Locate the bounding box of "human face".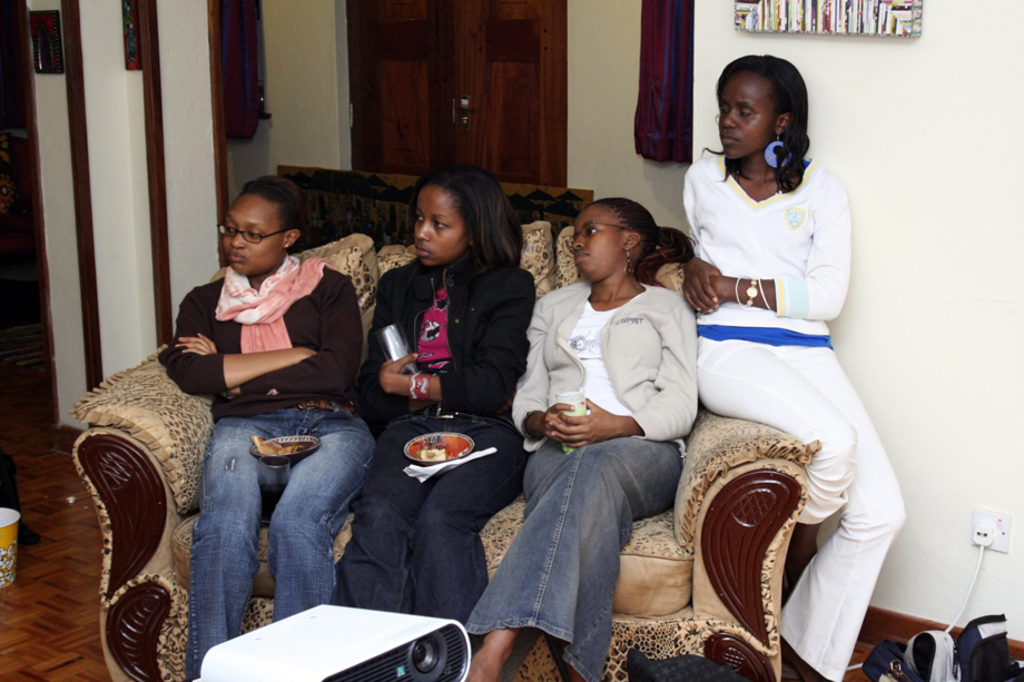
Bounding box: {"x1": 219, "y1": 199, "x2": 284, "y2": 276}.
